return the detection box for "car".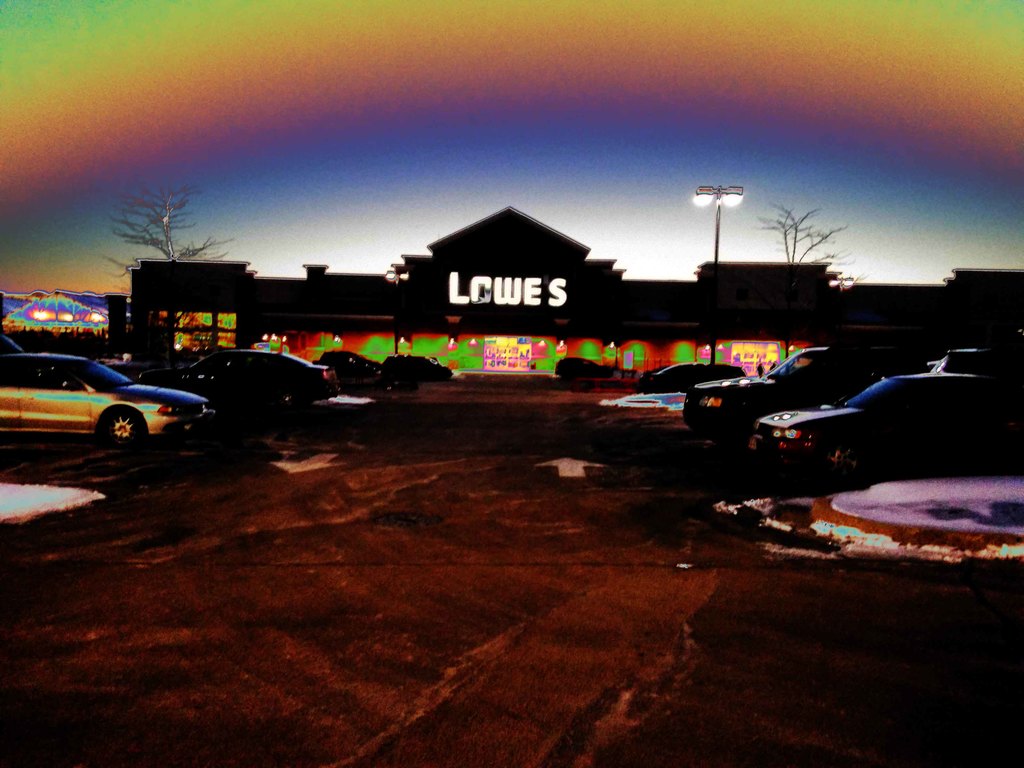
(681, 348, 834, 430).
